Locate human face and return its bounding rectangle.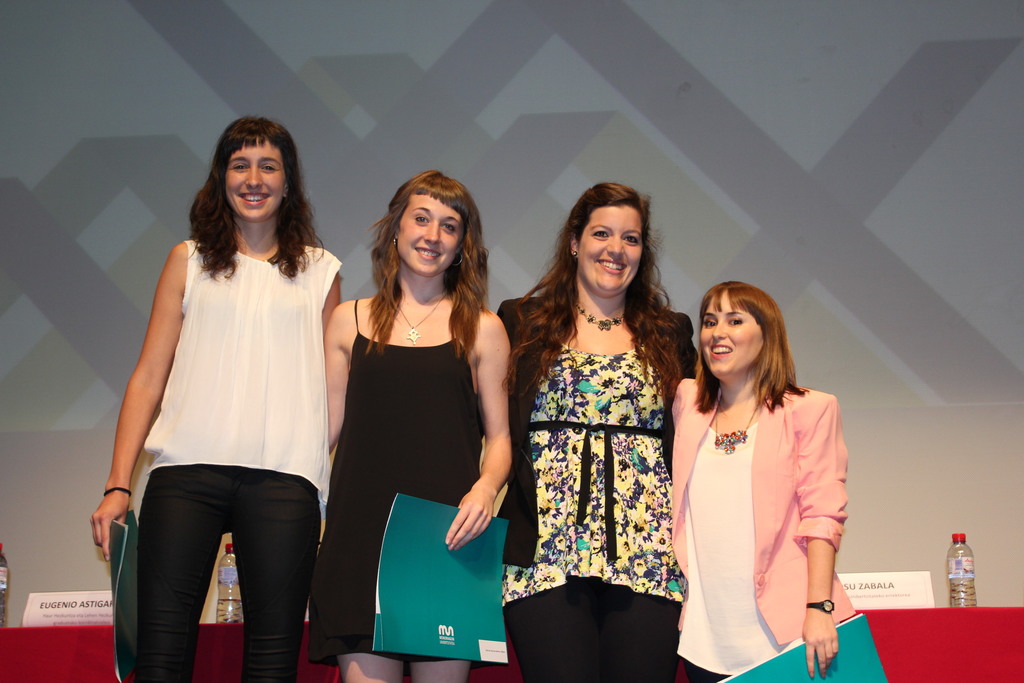
x1=399, y1=195, x2=459, y2=277.
